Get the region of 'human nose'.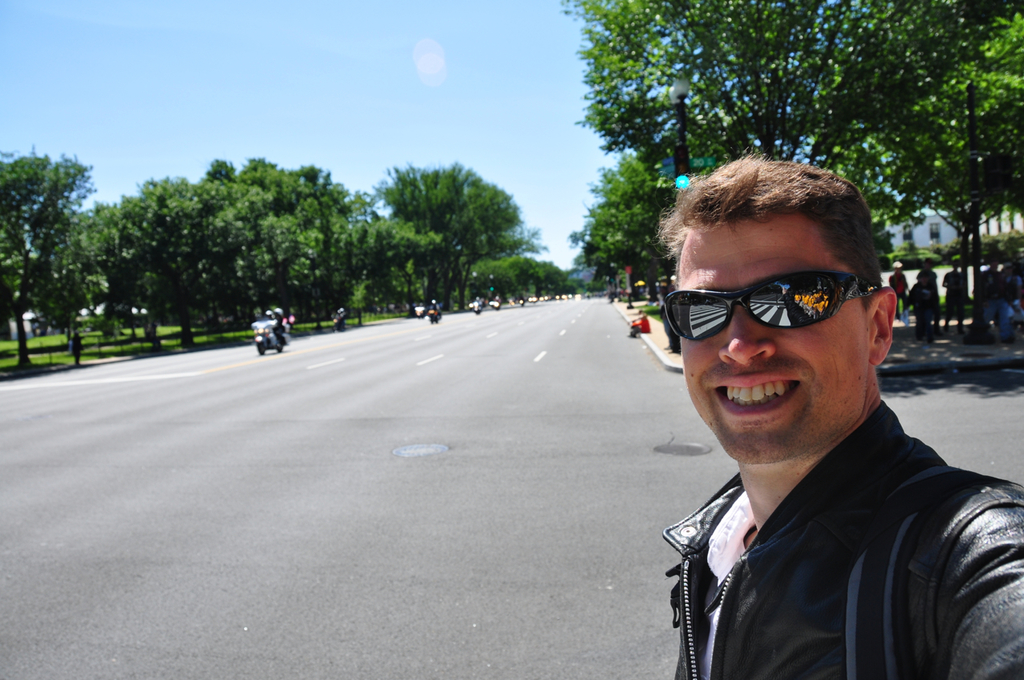
{"left": 718, "top": 299, "right": 777, "bottom": 366}.
